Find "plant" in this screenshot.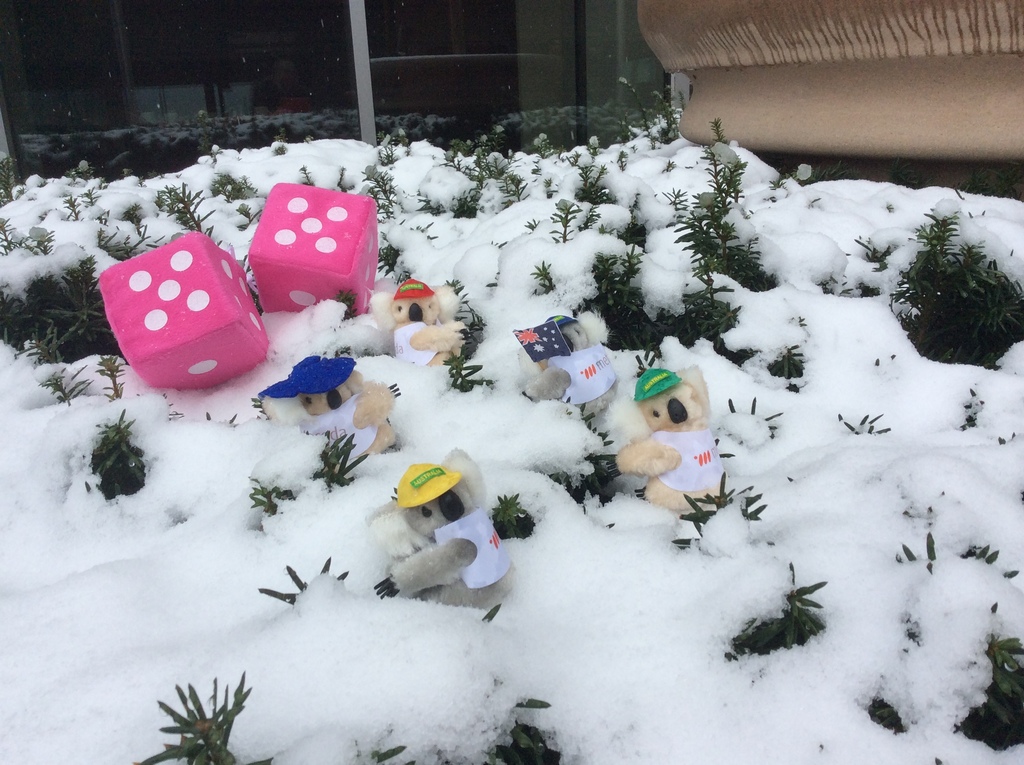
The bounding box for "plant" is pyautogui.locateOnScreen(260, 561, 349, 599).
